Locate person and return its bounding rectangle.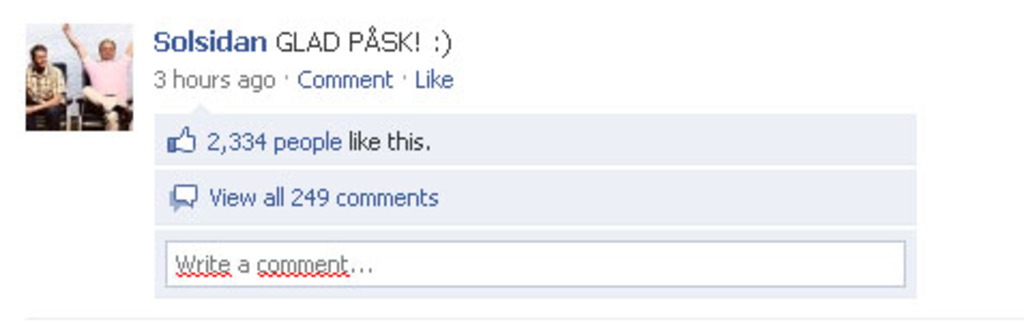
detection(17, 21, 82, 114).
